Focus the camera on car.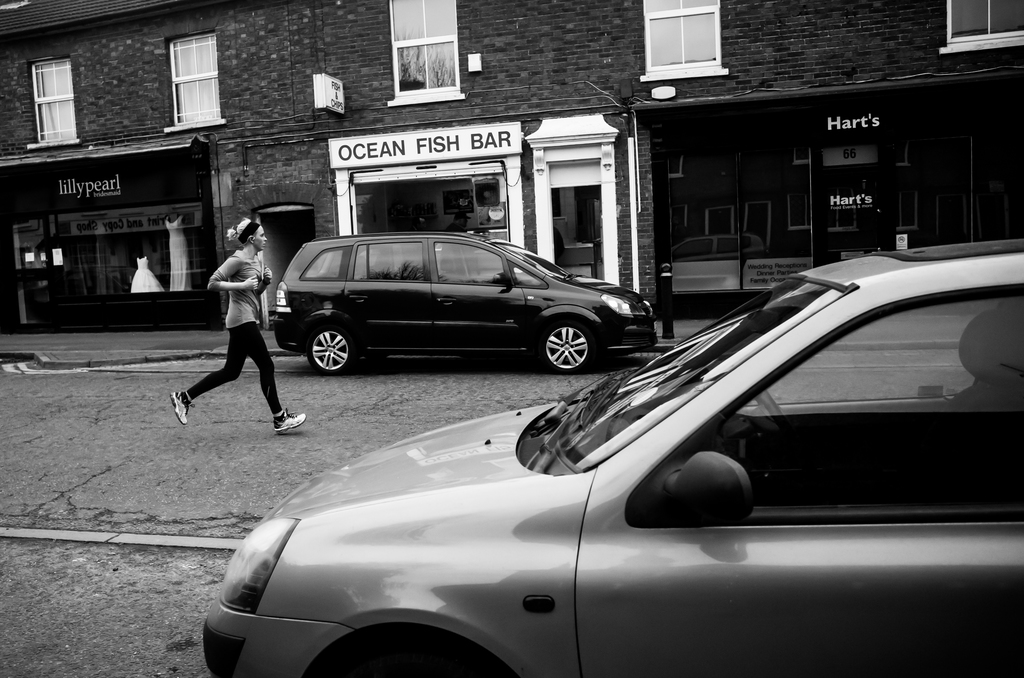
Focus region: (268,230,654,372).
